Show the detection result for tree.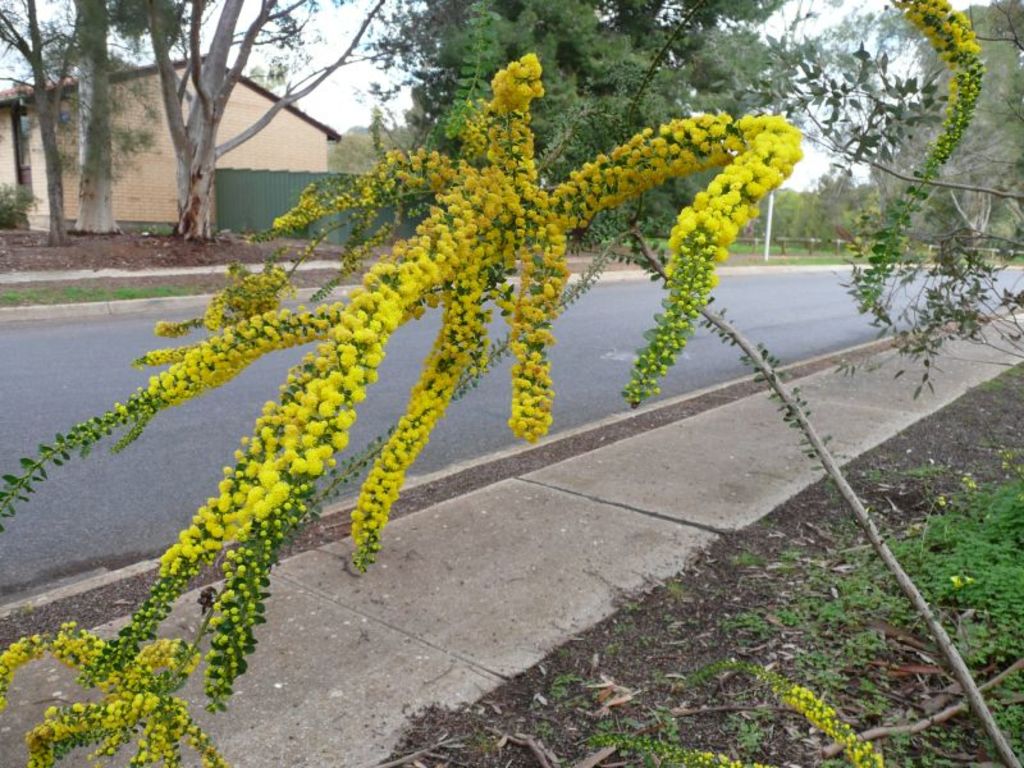
x1=0 y1=23 x2=1023 y2=643.
